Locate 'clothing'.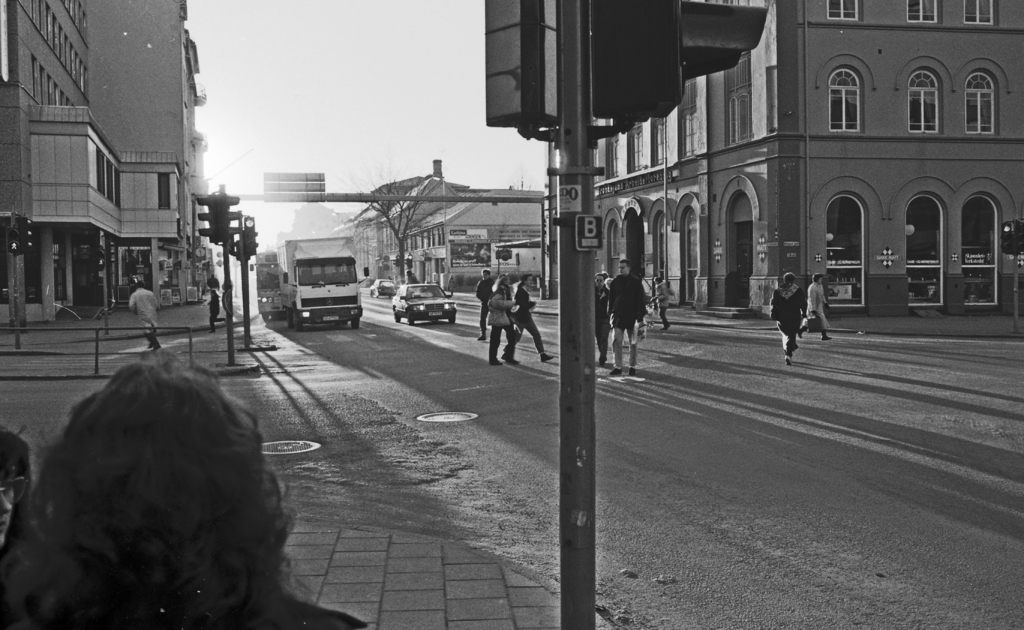
Bounding box: select_region(609, 274, 647, 366).
